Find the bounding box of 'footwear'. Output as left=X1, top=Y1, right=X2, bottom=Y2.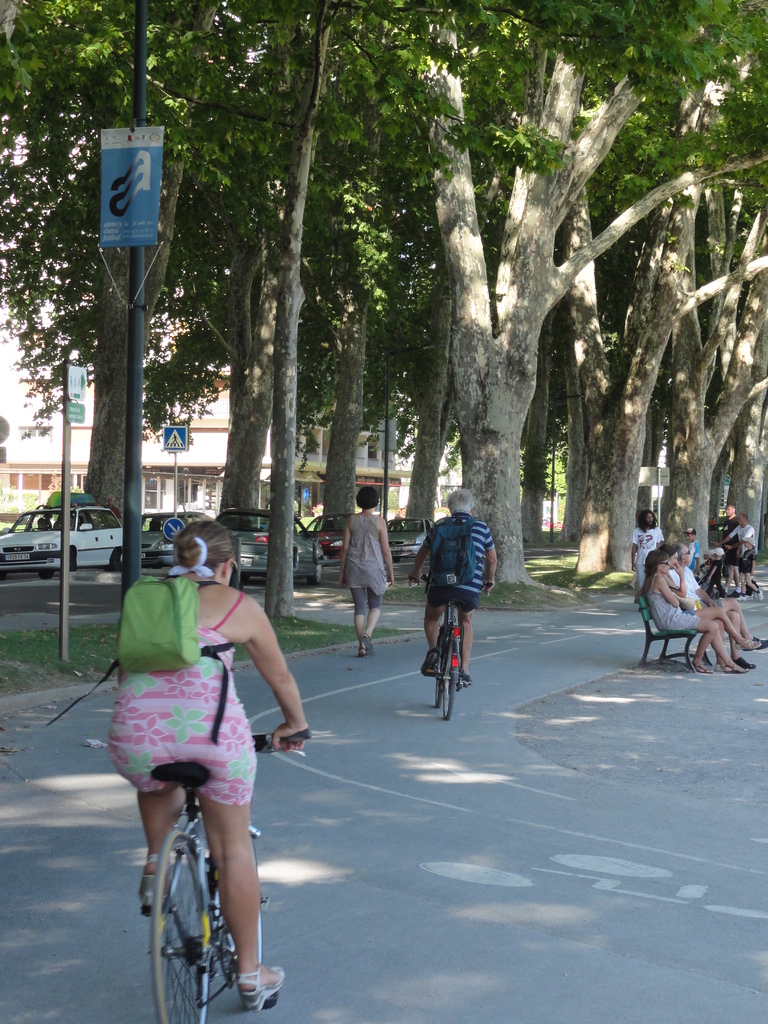
left=733, top=657, right=755, bottom=668.
